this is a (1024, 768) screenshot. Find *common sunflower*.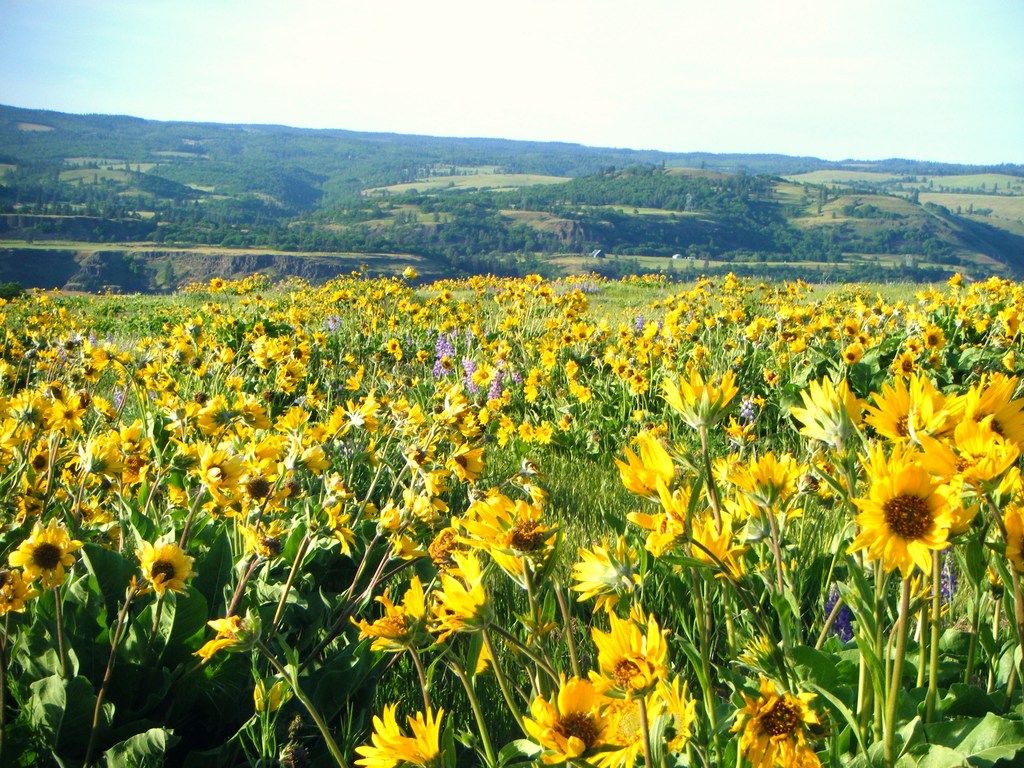
Bounding box: l=853, t=454, r=977, b=580.
